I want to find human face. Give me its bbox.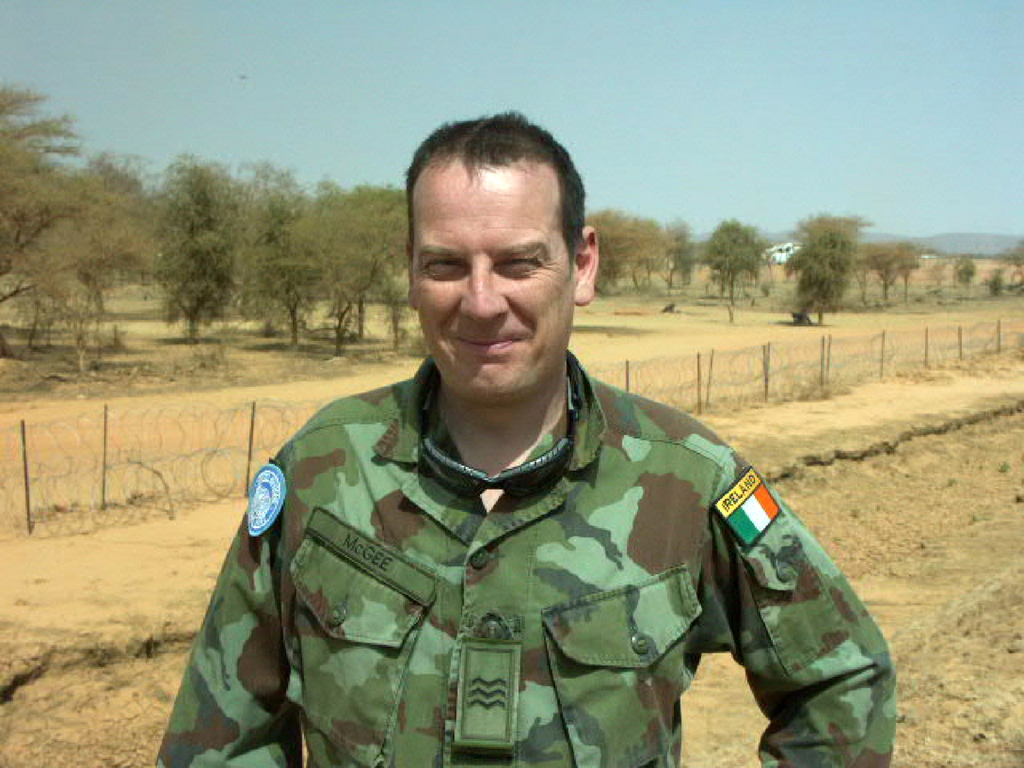
410, 177, 574, 396.
